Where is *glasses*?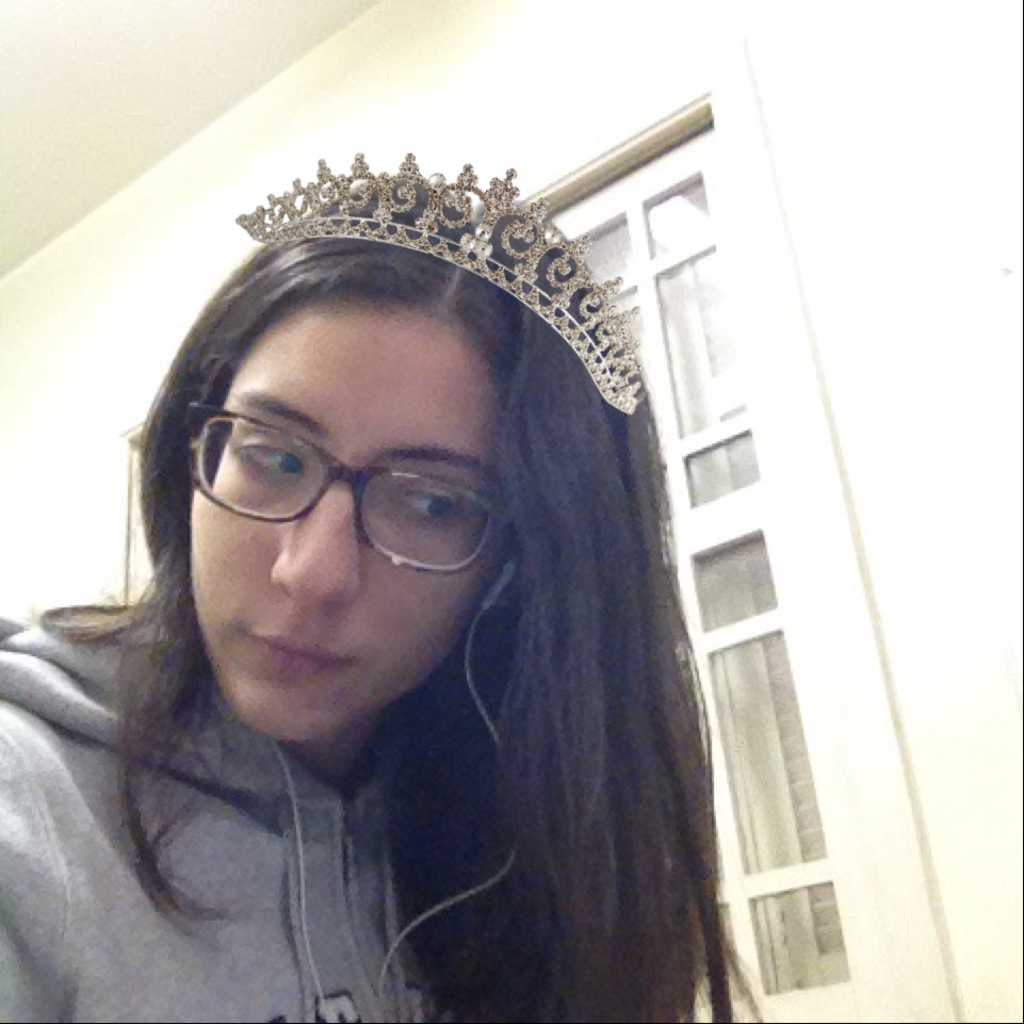
{"x1": 152, "y1": 407, "x2": 522, "y2": 580}.
